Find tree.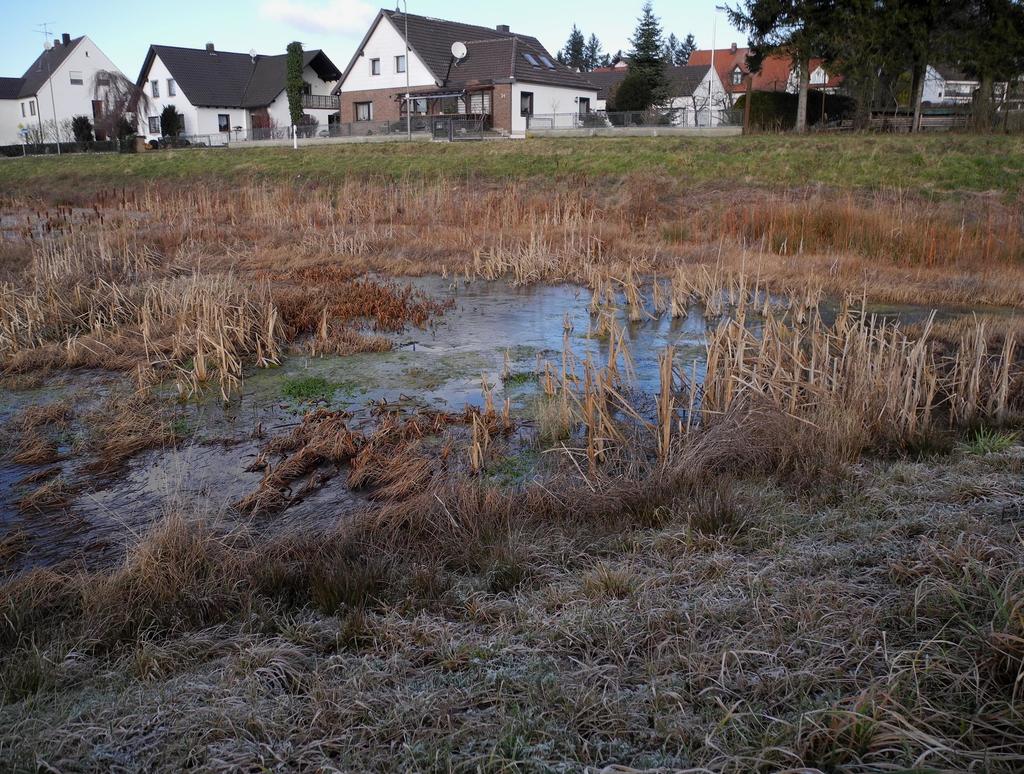
crop(666, 78, 728, 126).
